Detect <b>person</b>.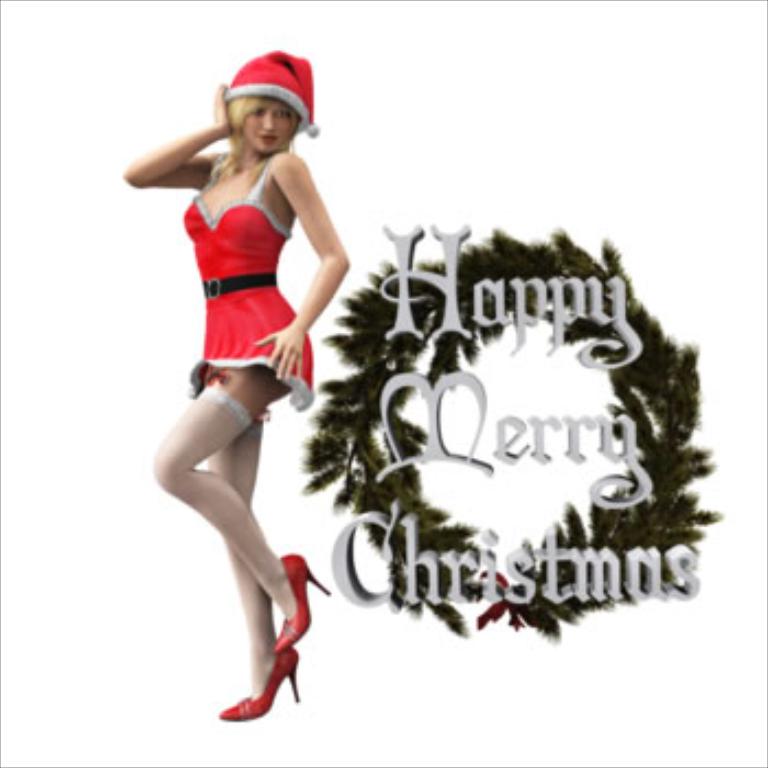
Detected at (x1=134, y1=24, x2=349, y2=735).
